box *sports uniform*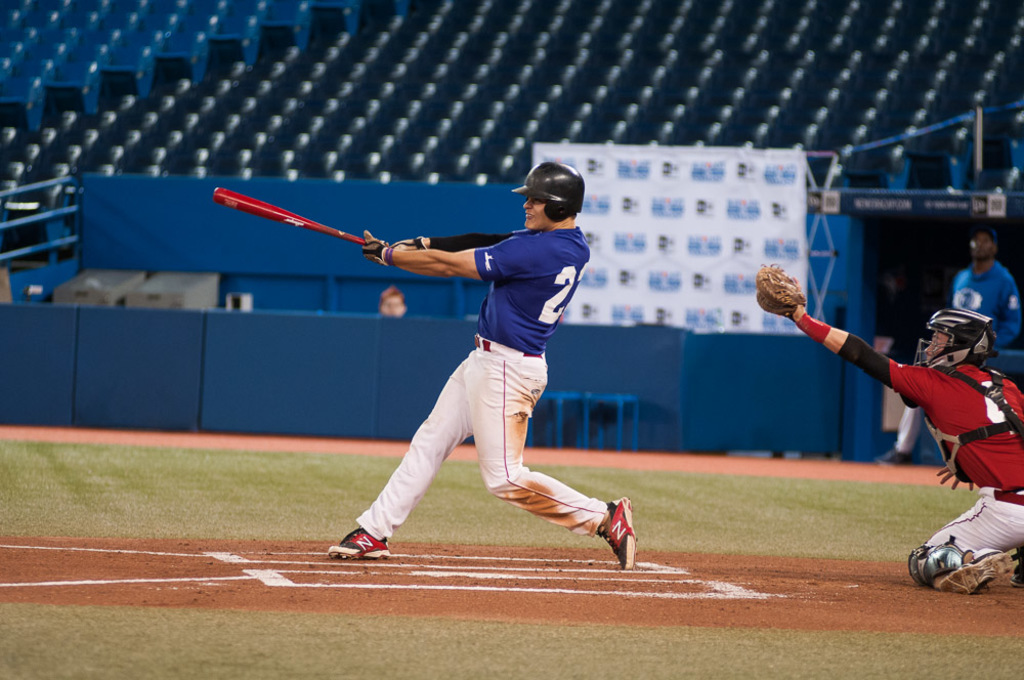
bbox(850, 333, 1023, 603)
